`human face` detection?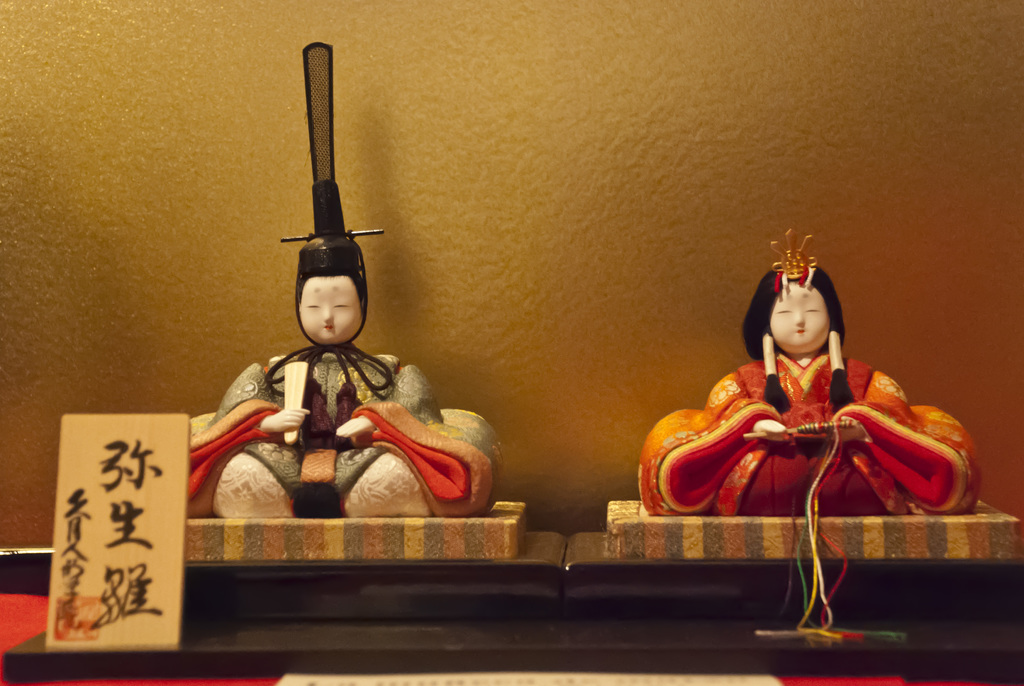
x1=298, y1=276, x2=362, y2=341
